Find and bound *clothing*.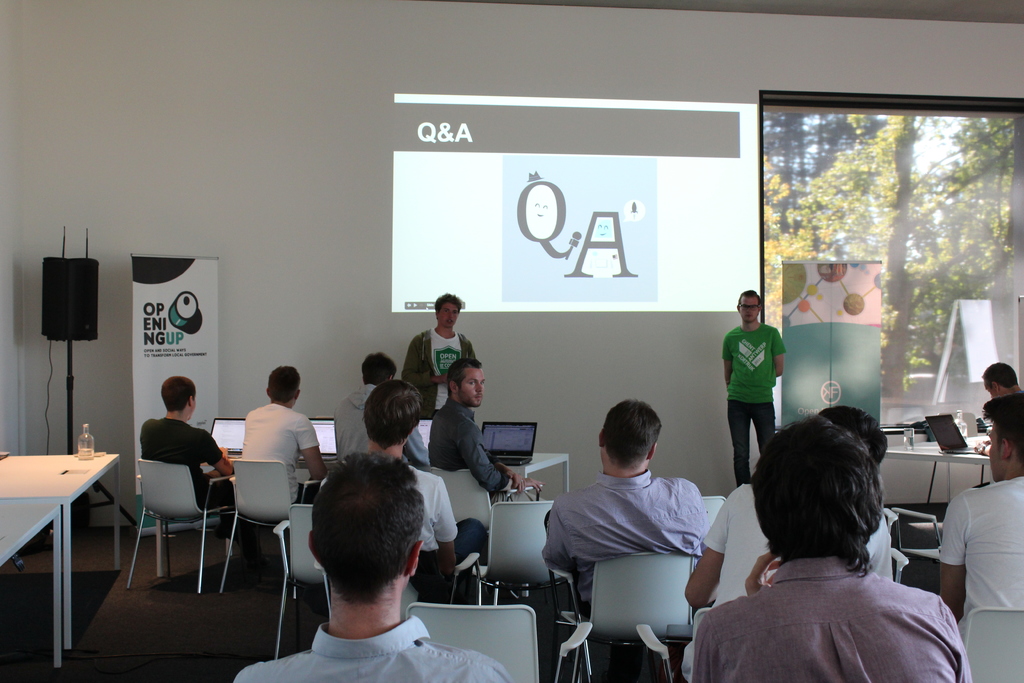
Bound: bbox(724, 318, 788, 483).
